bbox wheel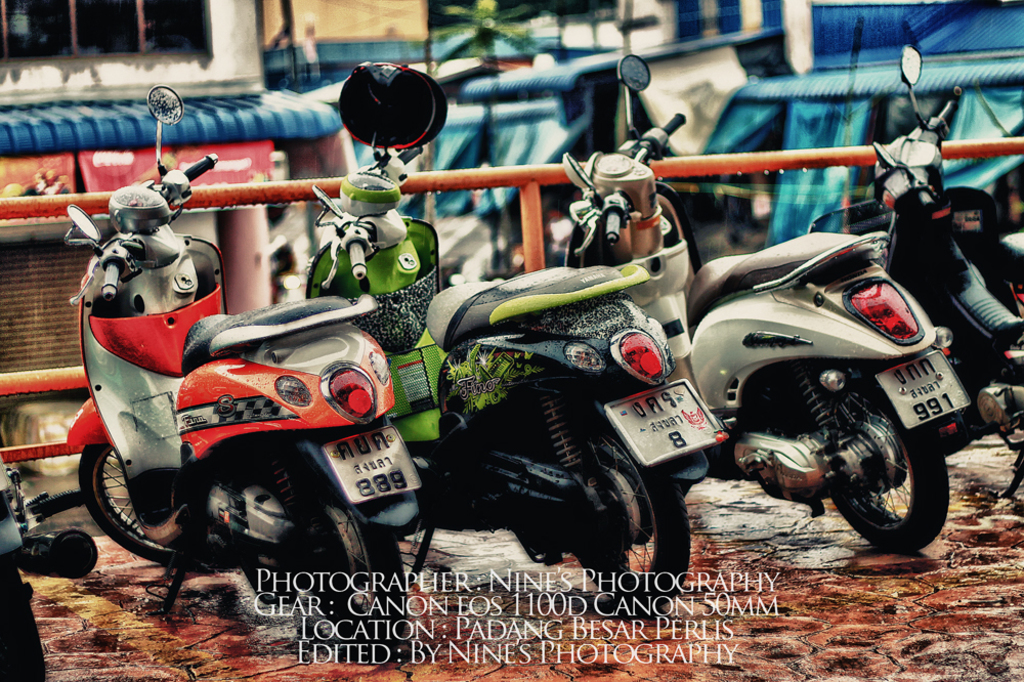
rect(571, 431, 691, 612)
